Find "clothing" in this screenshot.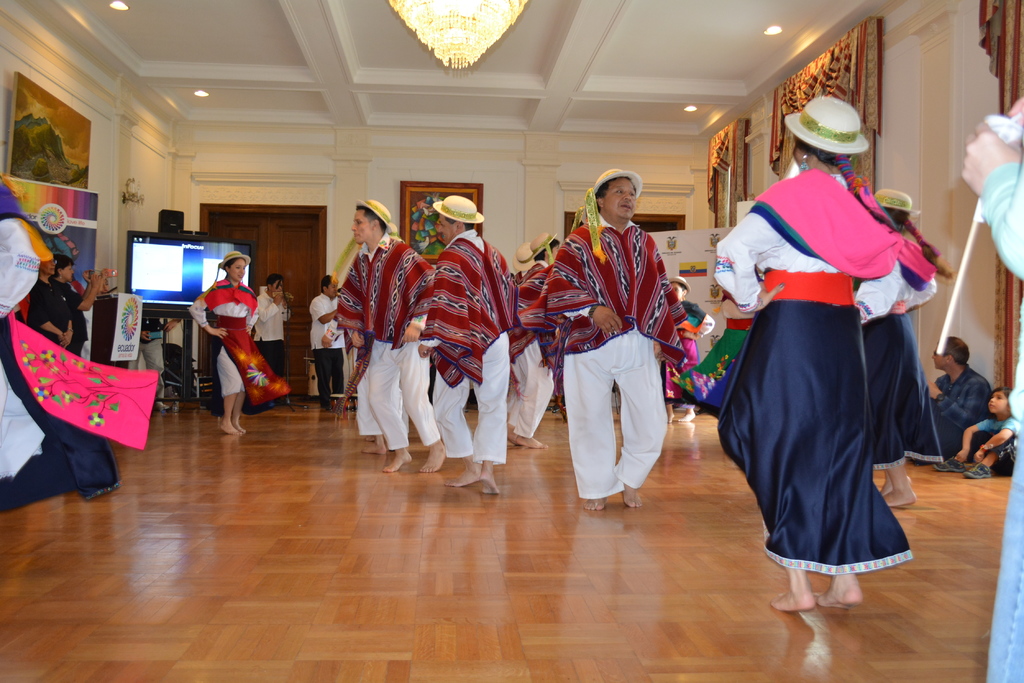
The bounding box for "clothing" is BBox(965, 155, 1023, 682).
